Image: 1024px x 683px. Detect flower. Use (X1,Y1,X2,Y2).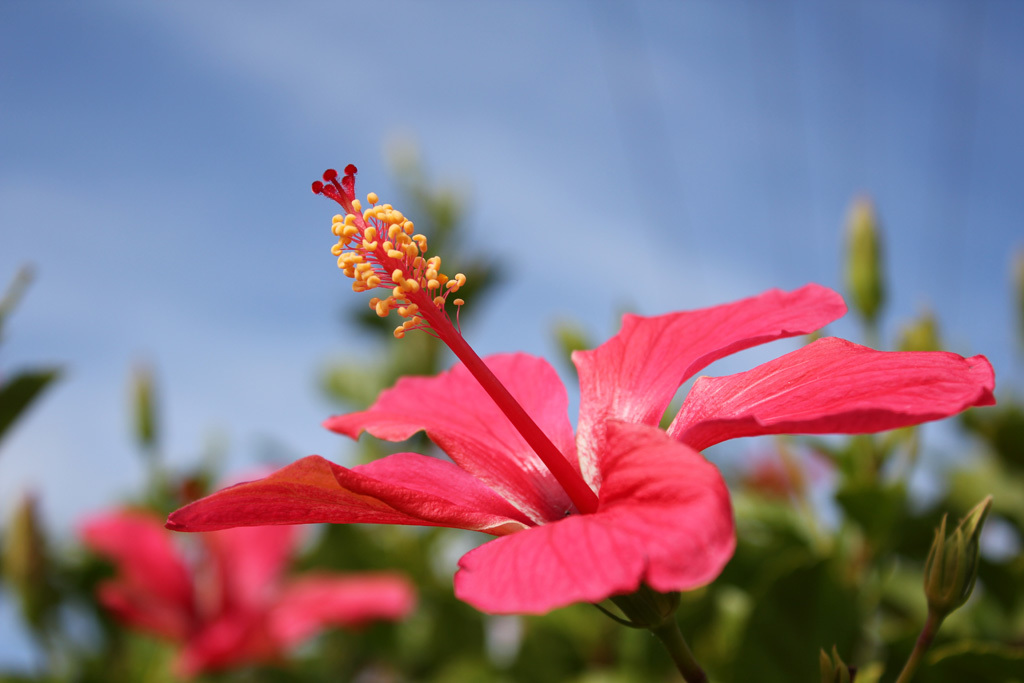
(851,192,889,325).
